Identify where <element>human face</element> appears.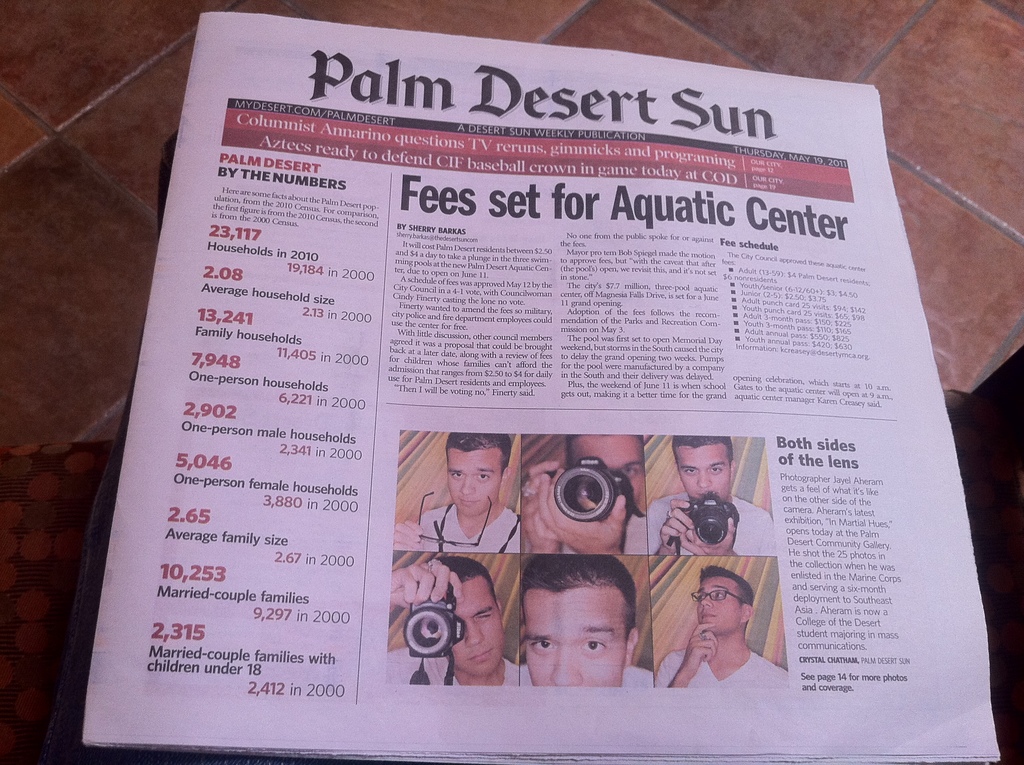
Appears at bbox=(679, 447, 730, 504).
